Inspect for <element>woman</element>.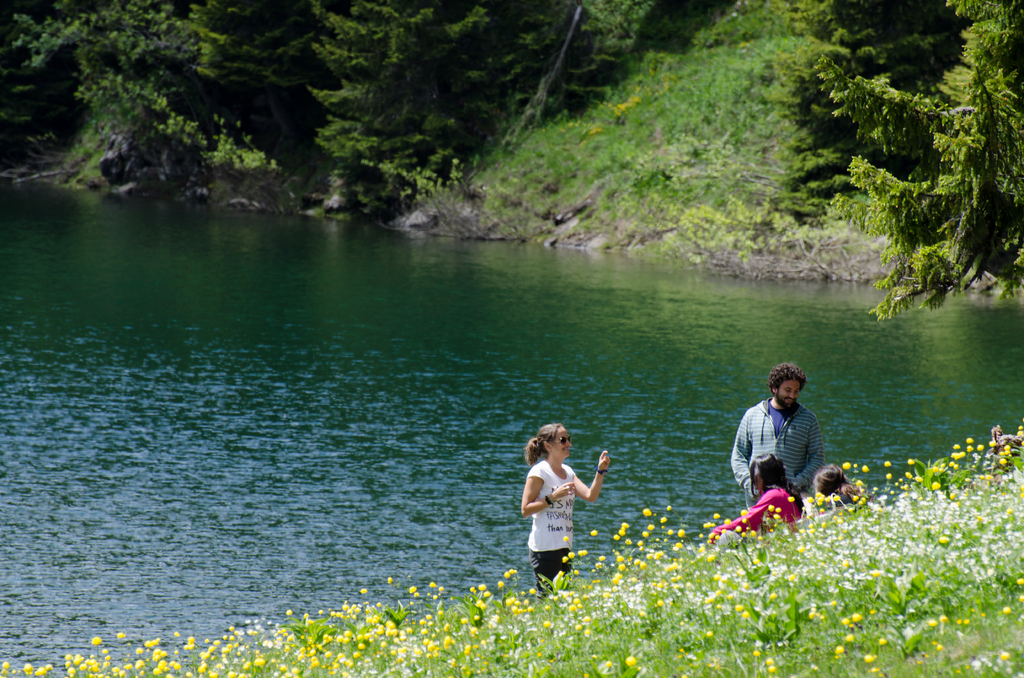
Inspection: box=[812, 463, 865, 528].
